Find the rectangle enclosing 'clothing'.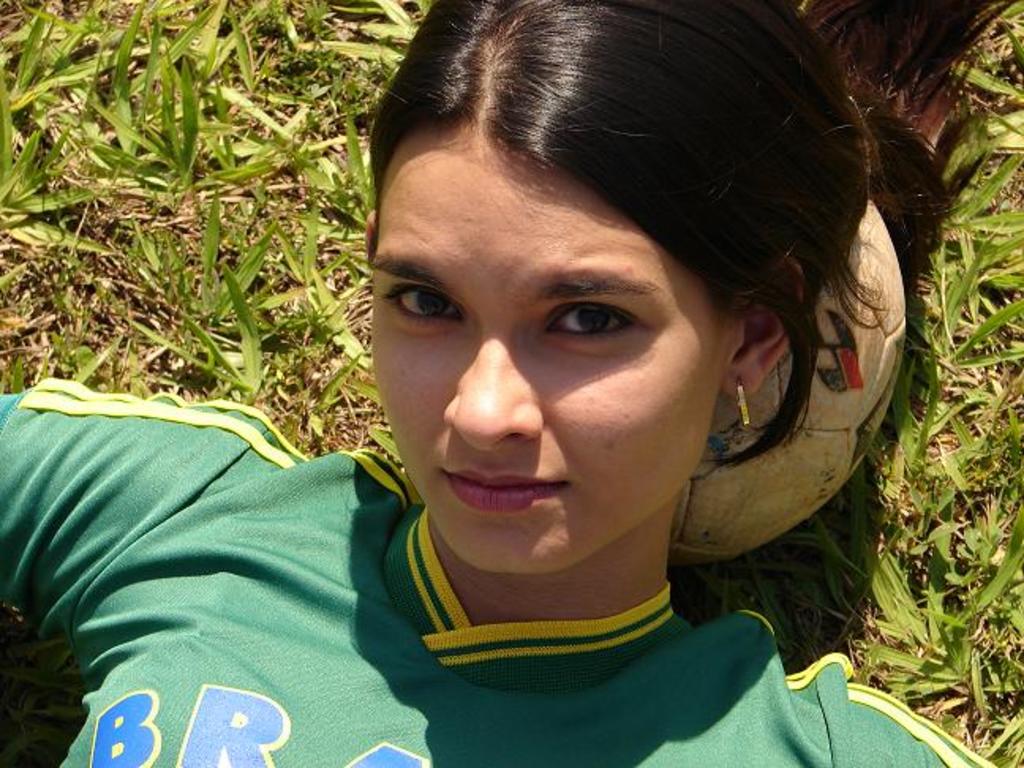
{"x1": 24, "y1": 463, "x2": 887, "y2": 746}.
